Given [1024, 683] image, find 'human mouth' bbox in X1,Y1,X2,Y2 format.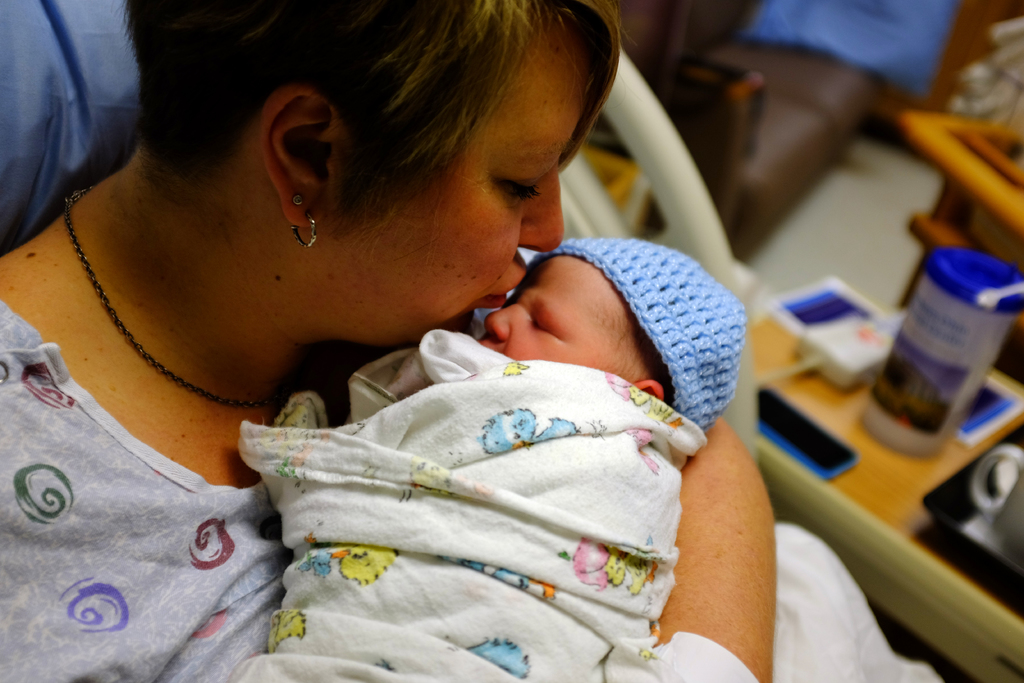
483,274,529,304.
